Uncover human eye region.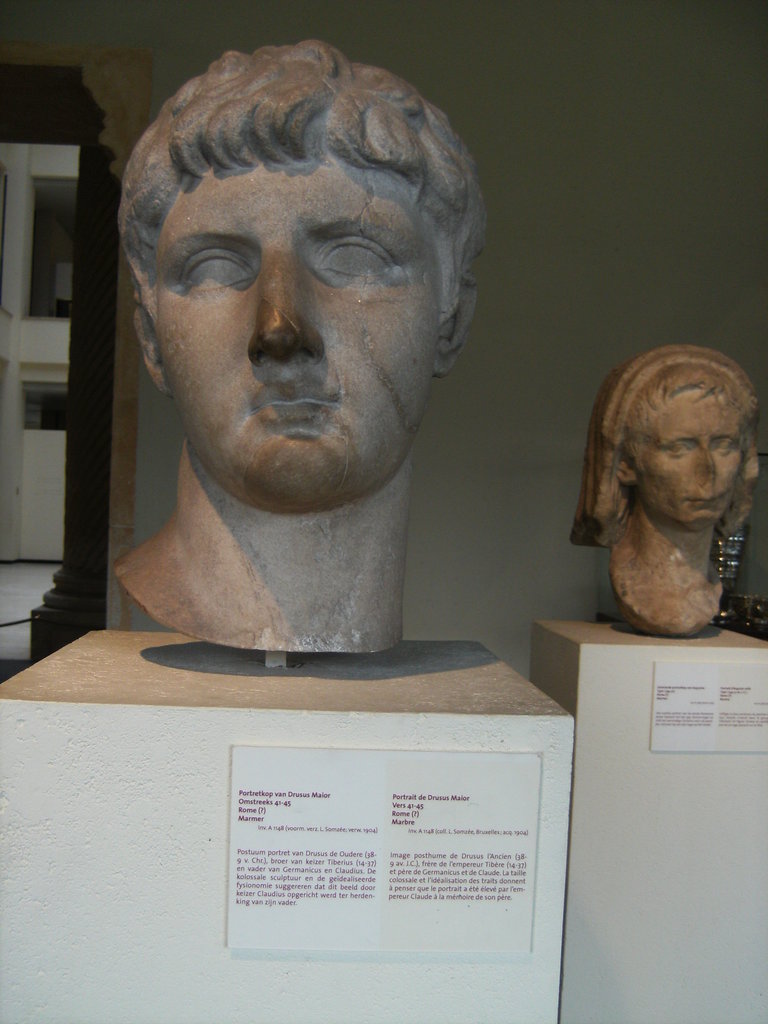
Uncovered: rect(312, 237, 401, 291).
